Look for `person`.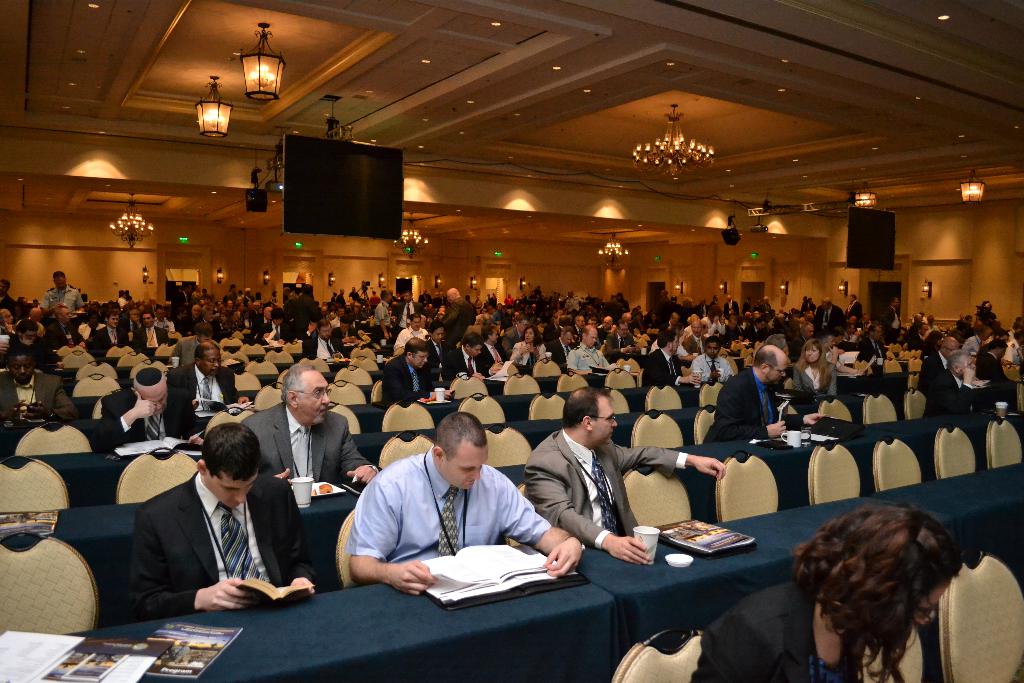
Found: (x1=4, y1=319, x2=51, y2=359).
